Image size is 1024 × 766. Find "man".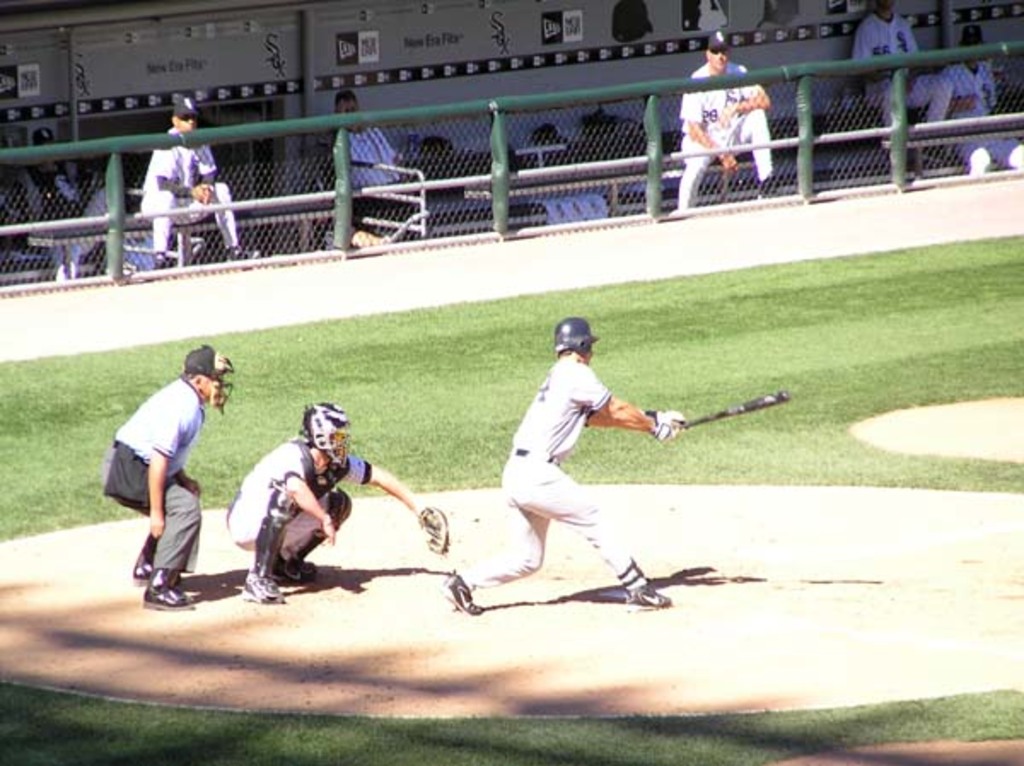
(left=435, top=319, right=681, bottom=606).
